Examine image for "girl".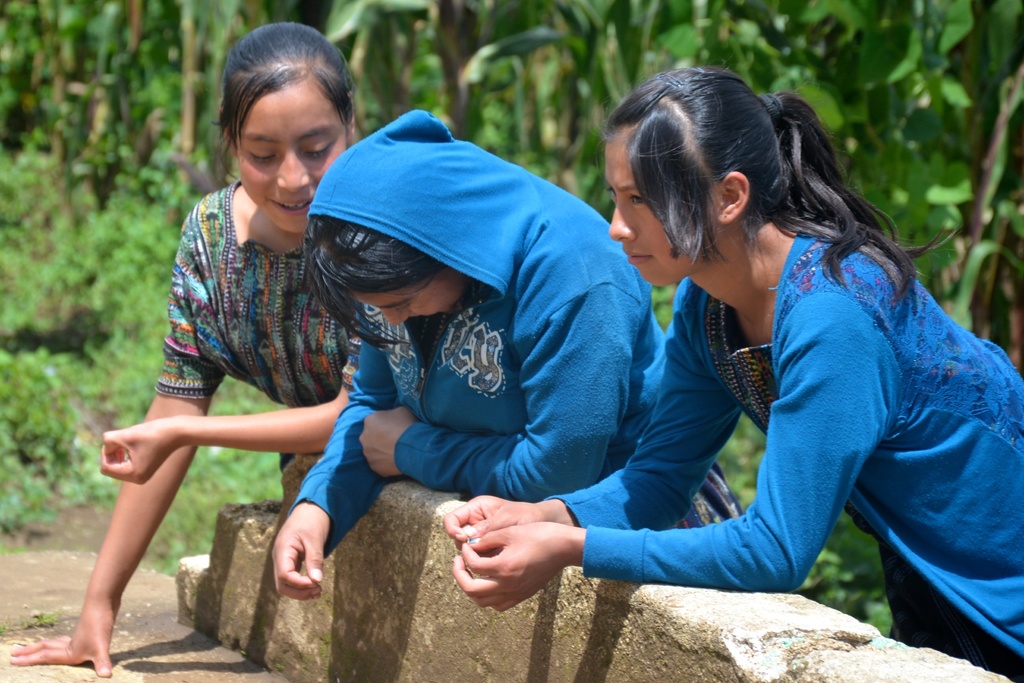
Examination result: locate(9, 21, 364, 679).
